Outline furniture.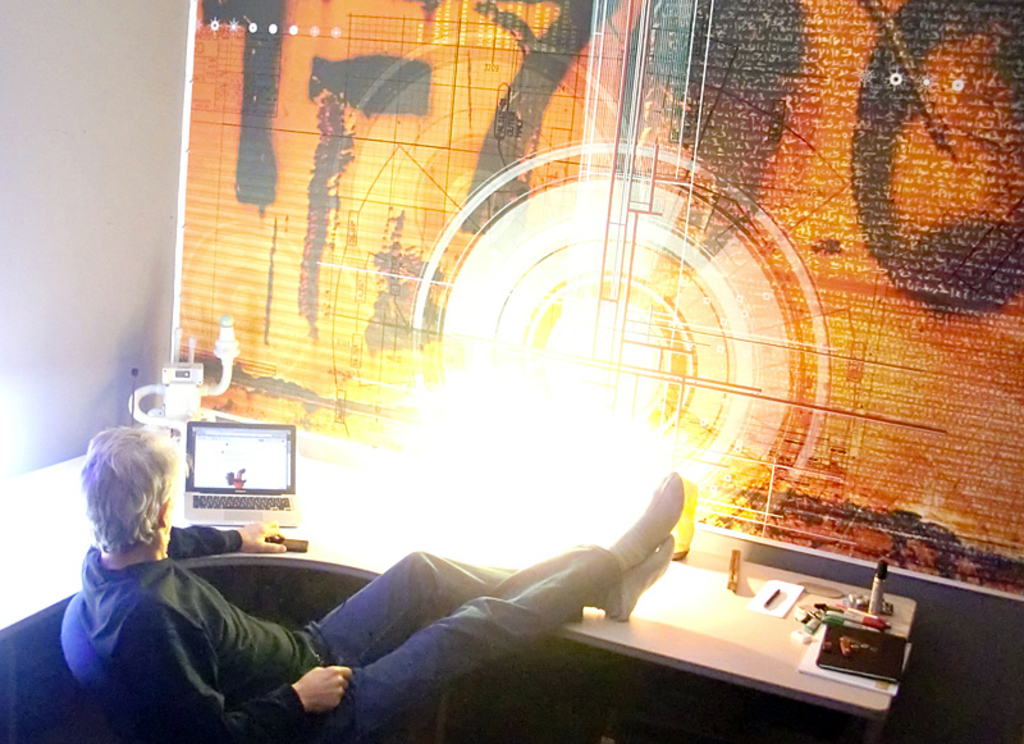
Outline: l=0, t=447, r=918, b=720.
